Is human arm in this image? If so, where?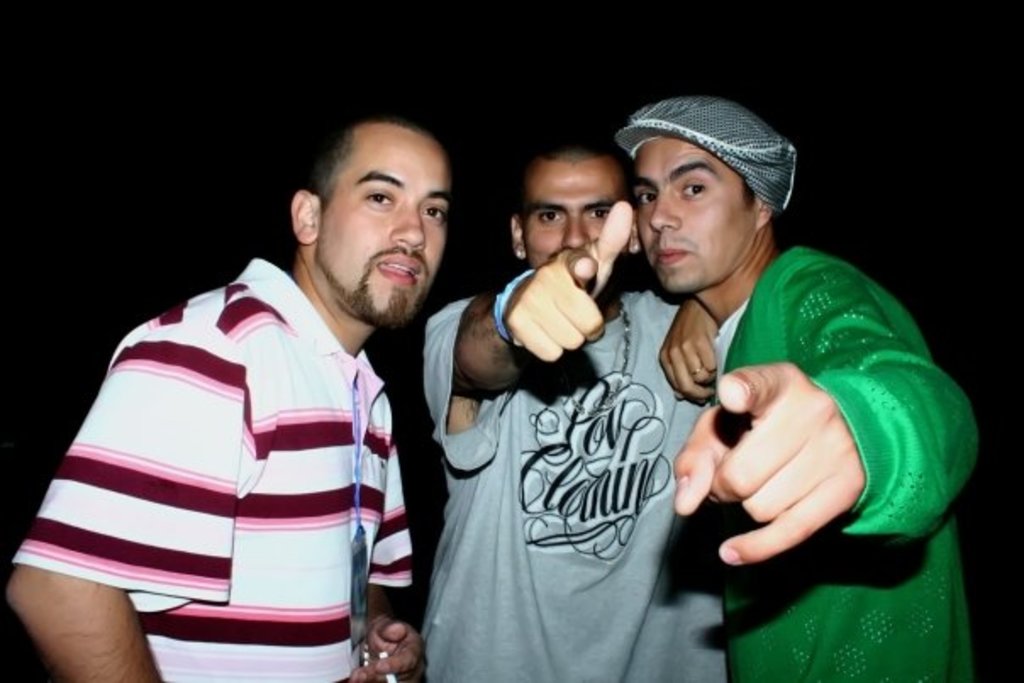
Yes, at [673,259,980,566].
